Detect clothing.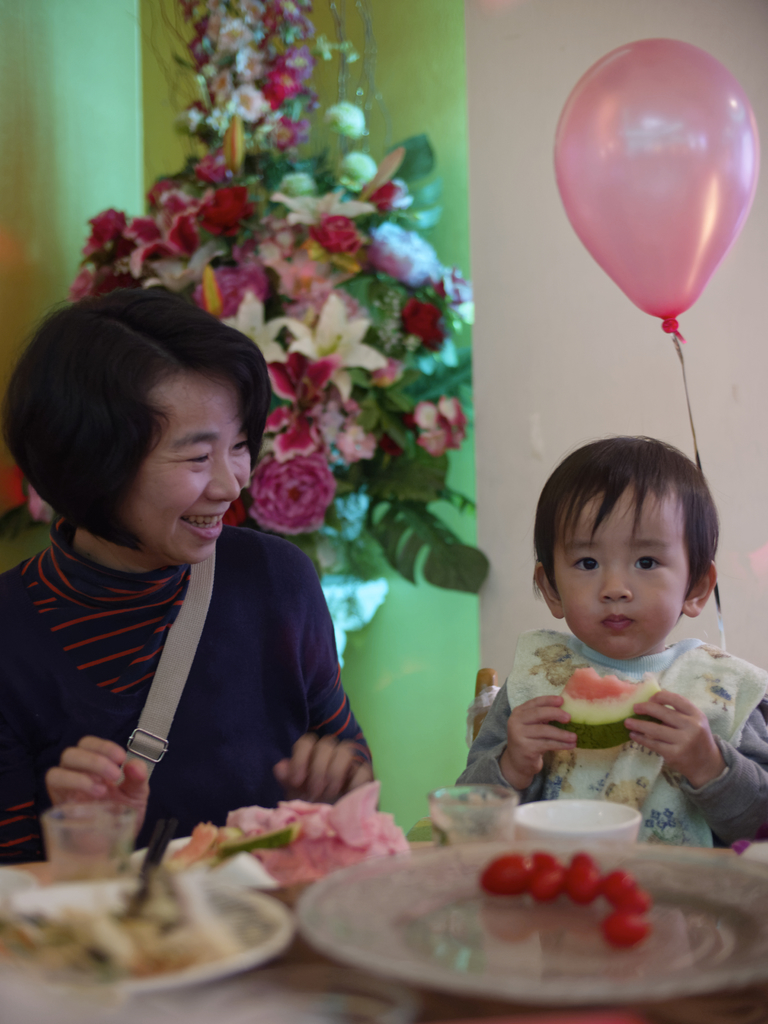
Detected at 456:626:767:852.
